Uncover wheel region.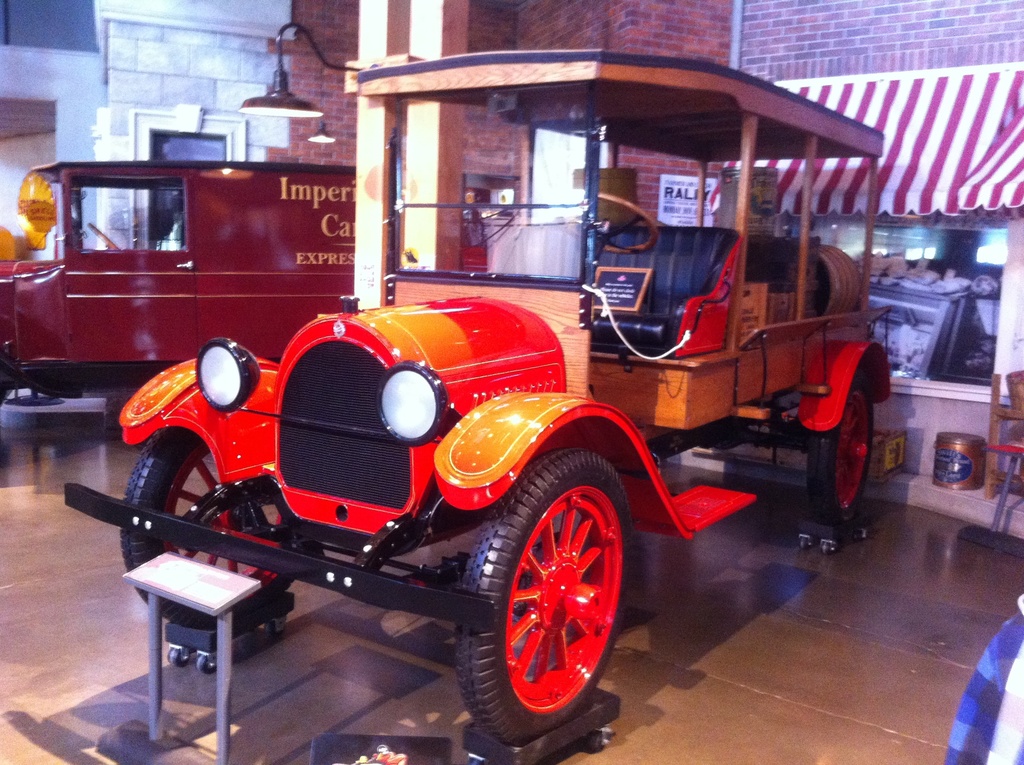
Uncovered: bbox=(585, 733, 612, 755).
